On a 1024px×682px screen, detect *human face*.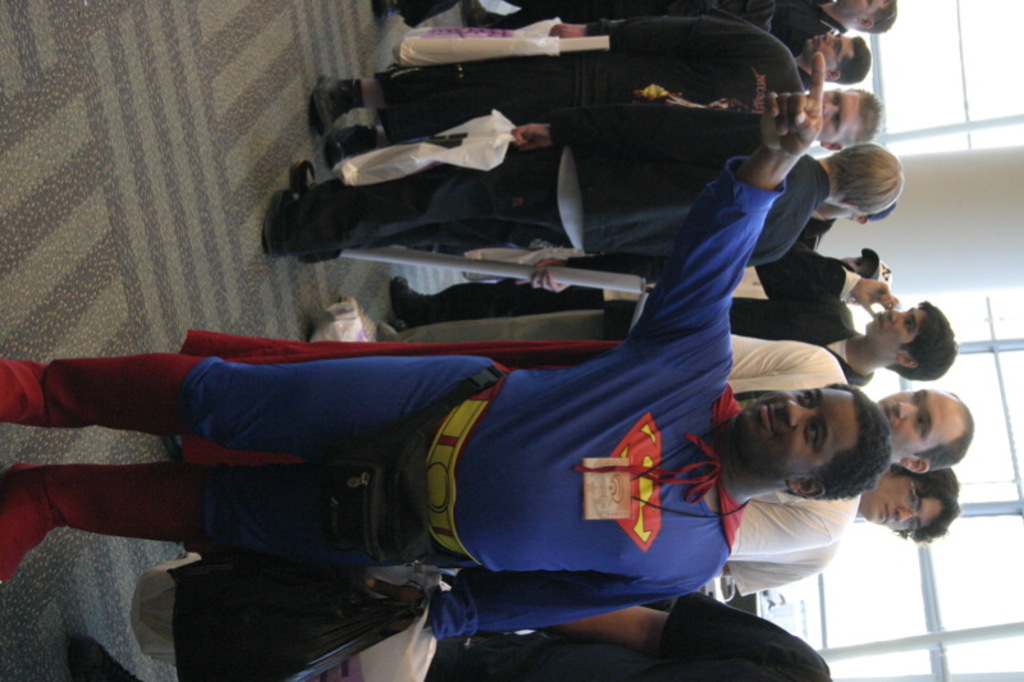
(864, 306, 927, 357).
